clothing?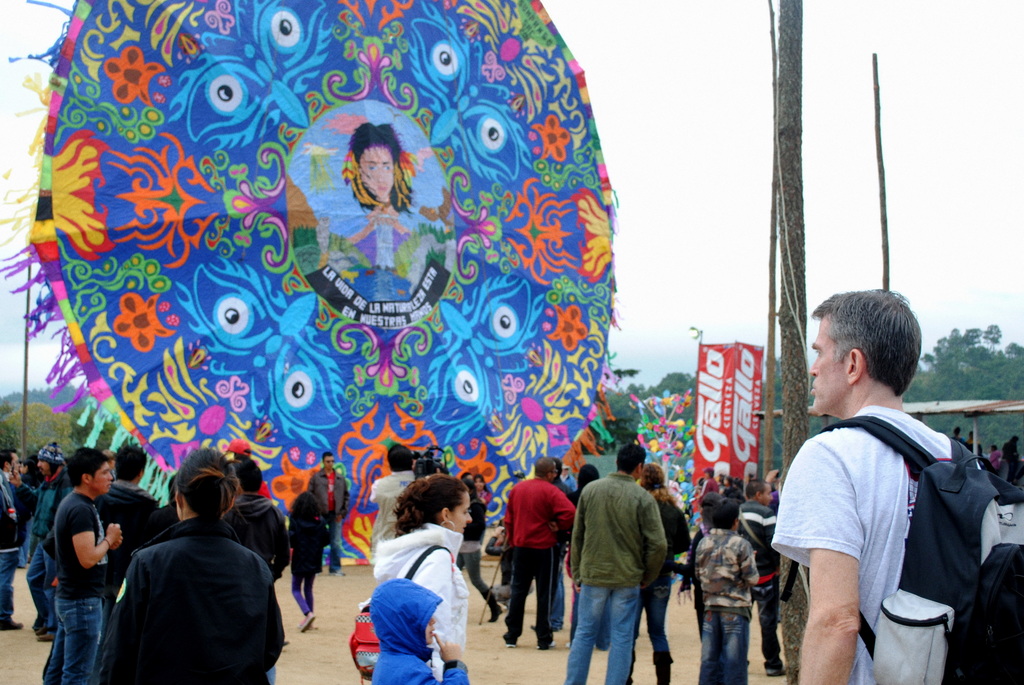
detection(53, 590, 103, 684)
